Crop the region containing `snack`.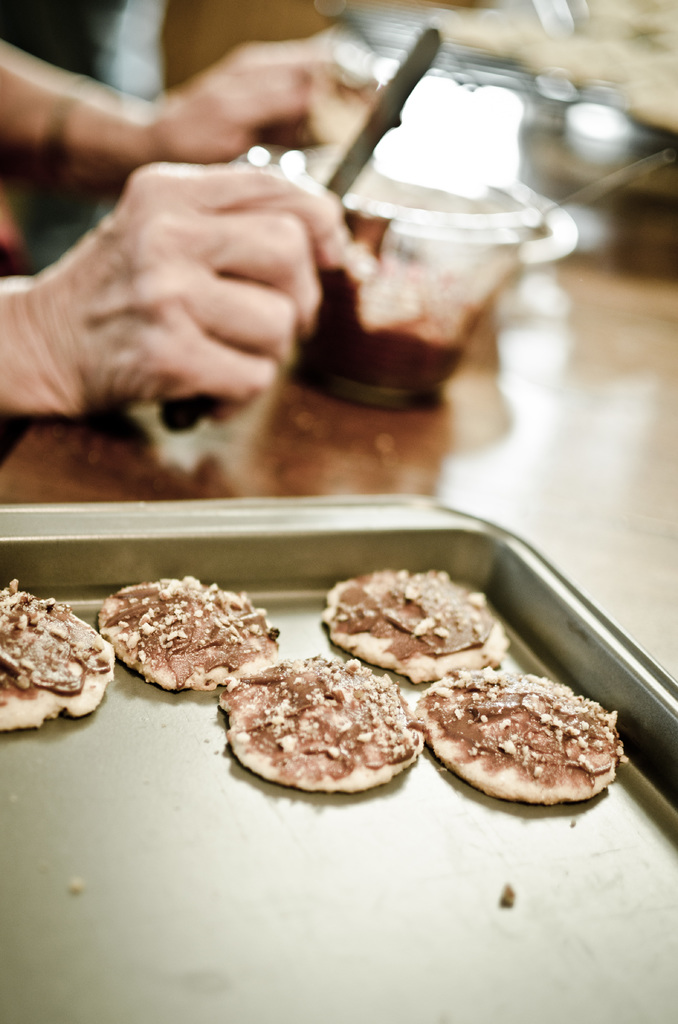
Crop region: rect(209, 644, 424, 802).
